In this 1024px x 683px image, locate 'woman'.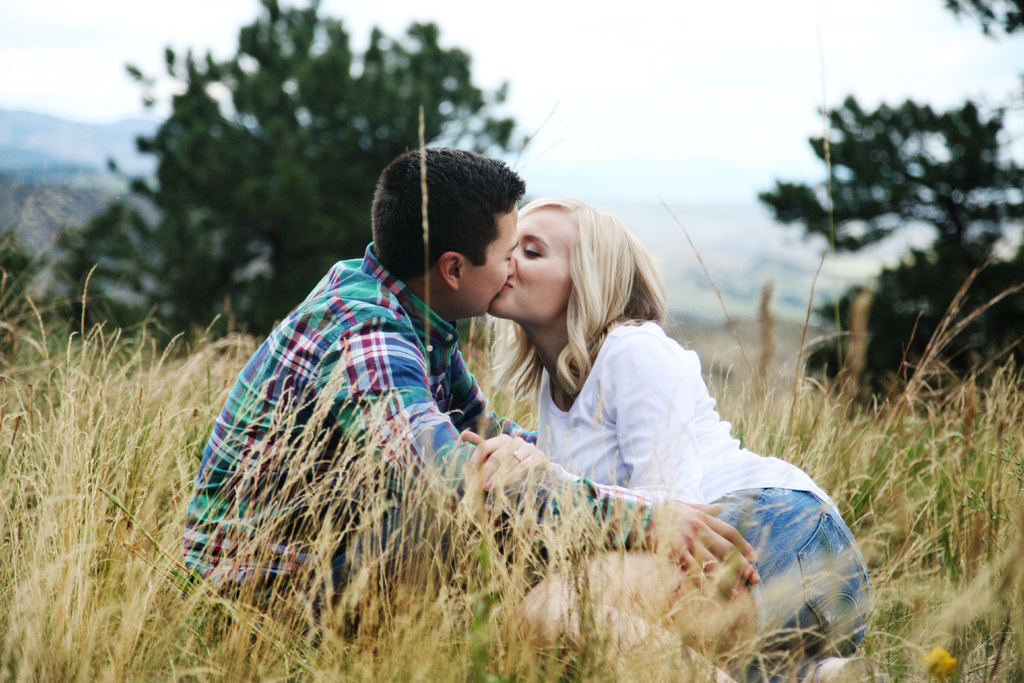
Bounding box: (470,193,871,682).
